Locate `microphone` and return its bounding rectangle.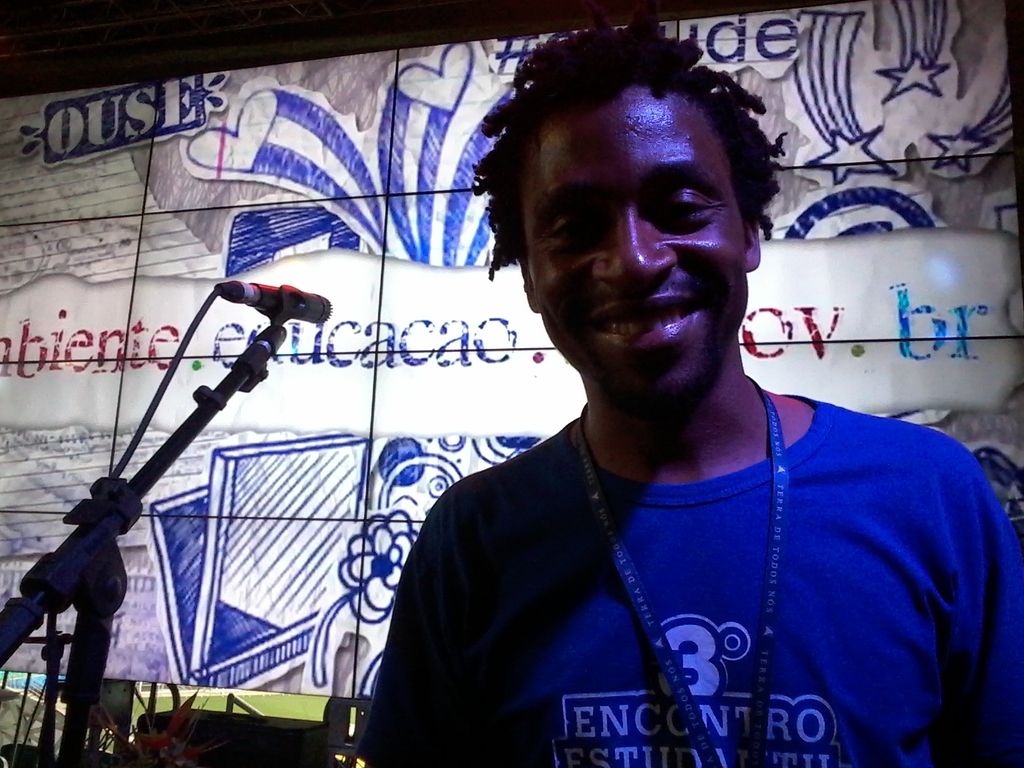
(x1=251, y1=281, x2=331, y2=323).
